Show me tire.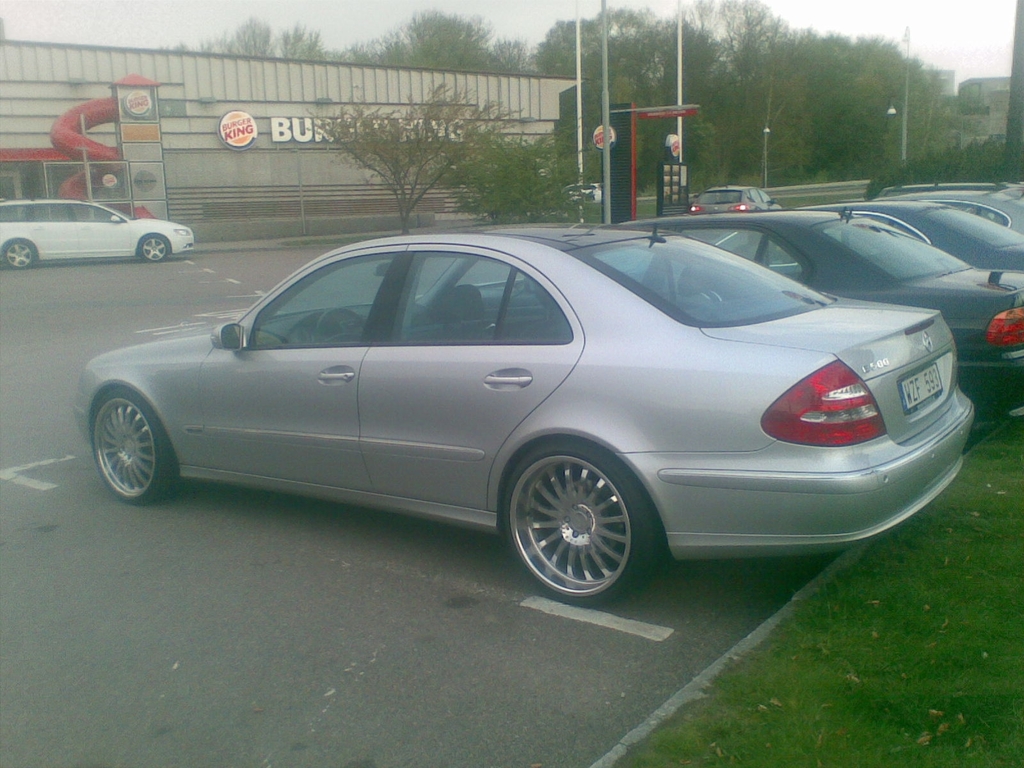
tire is here: 139, 233, 171, 263.
